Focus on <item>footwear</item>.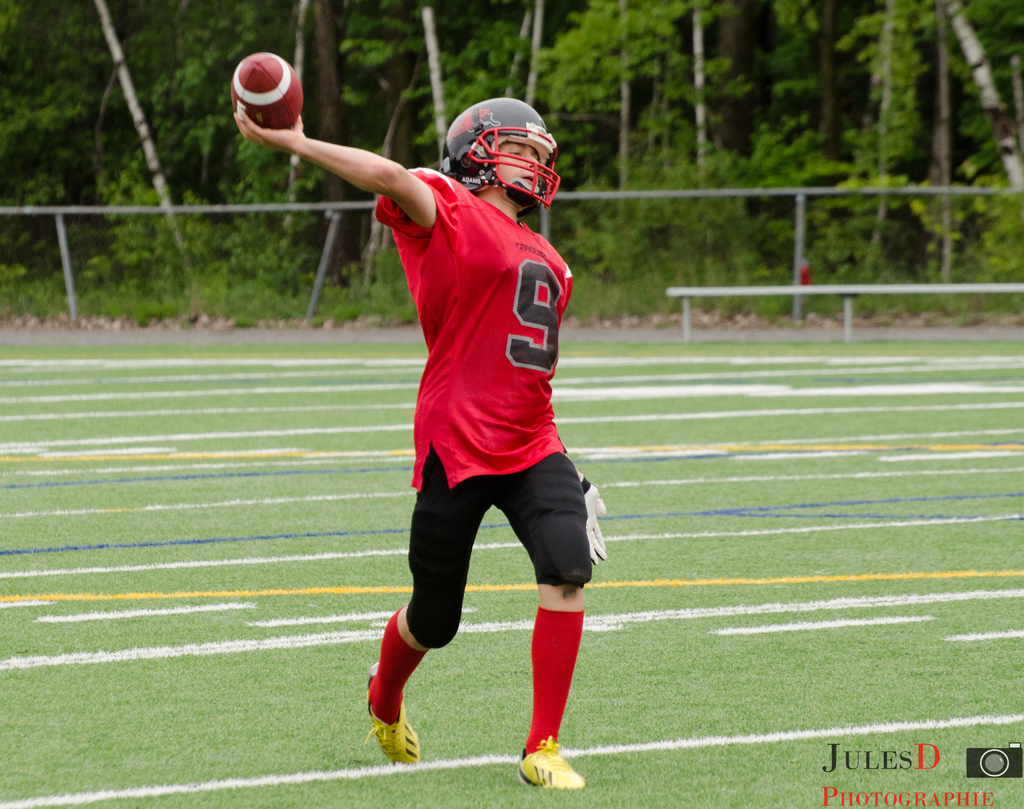
Focused at detection(518, 738, 582, 785).
